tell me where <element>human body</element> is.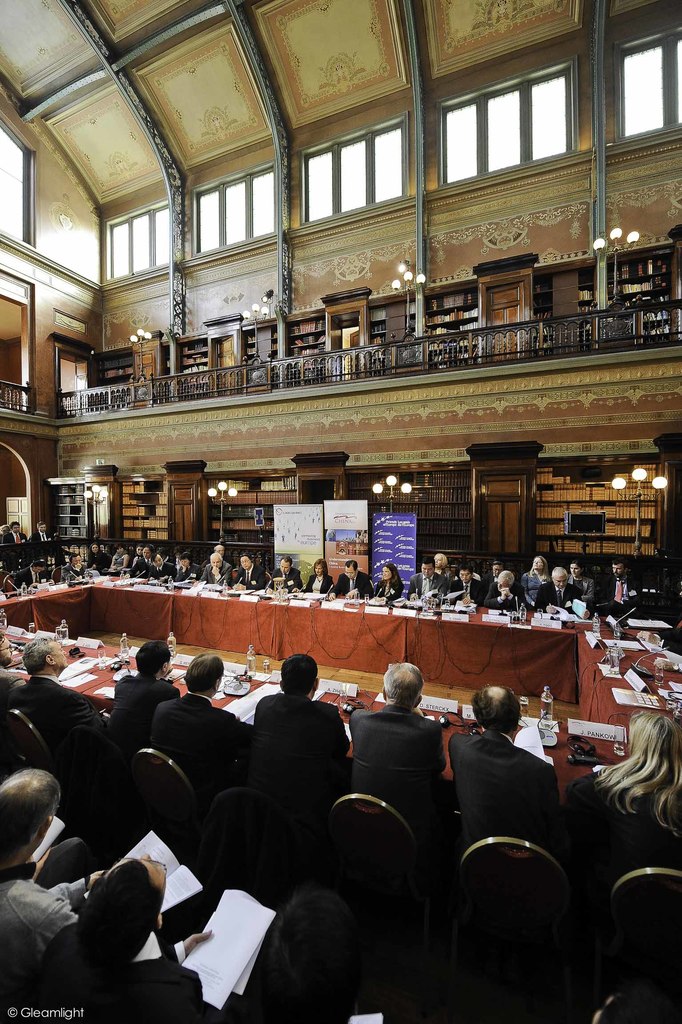
<element>human body</element> is at 110:541:131:571.
